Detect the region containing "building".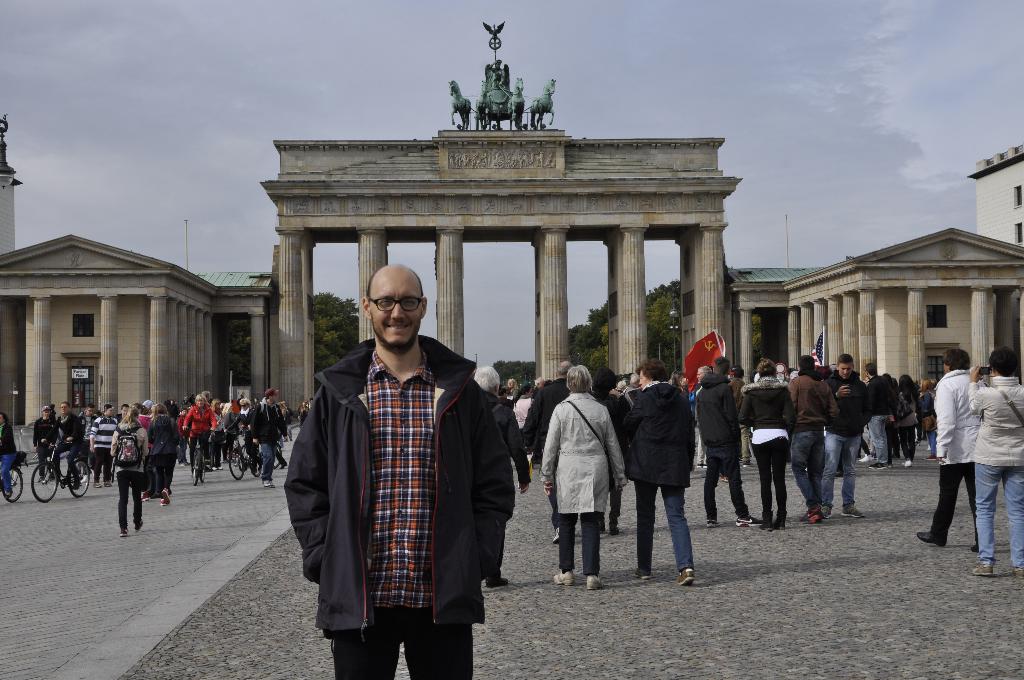
[left=0, top=229, right=279, bottom=426].
